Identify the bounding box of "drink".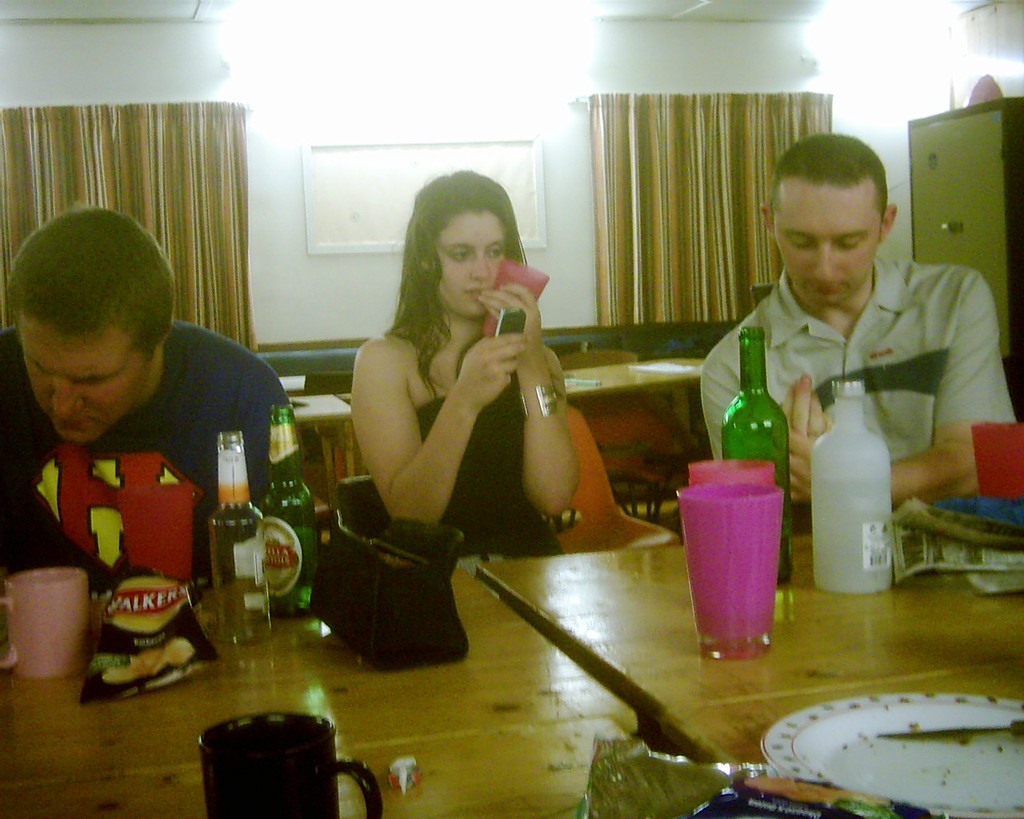
crop(970, 423, 1023, 500).
